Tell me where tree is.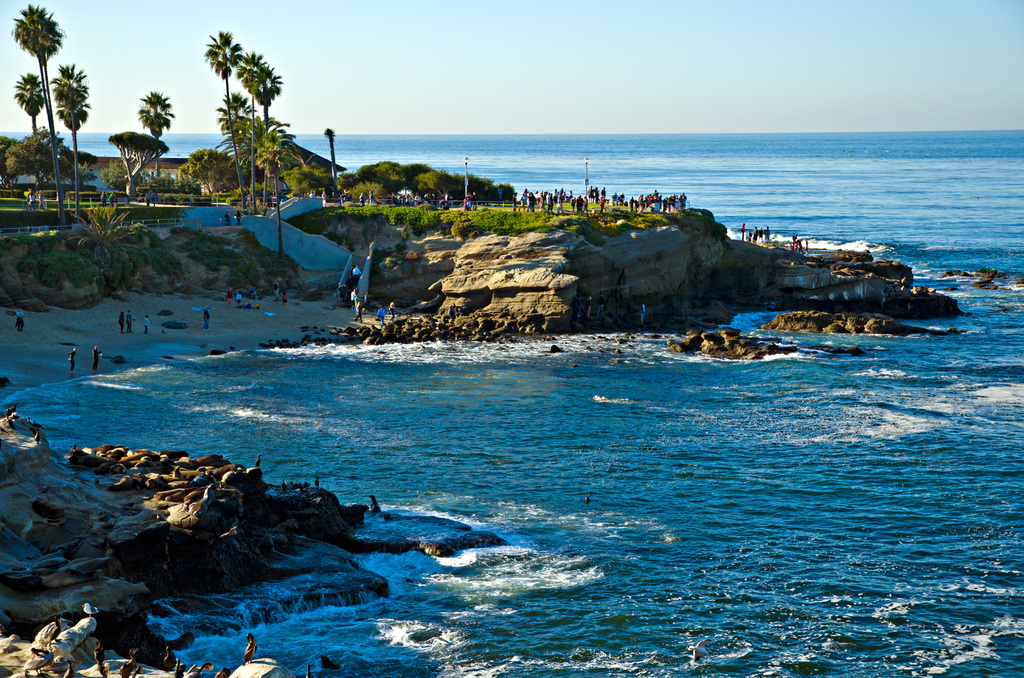
tree is at (204,35,241,209).
